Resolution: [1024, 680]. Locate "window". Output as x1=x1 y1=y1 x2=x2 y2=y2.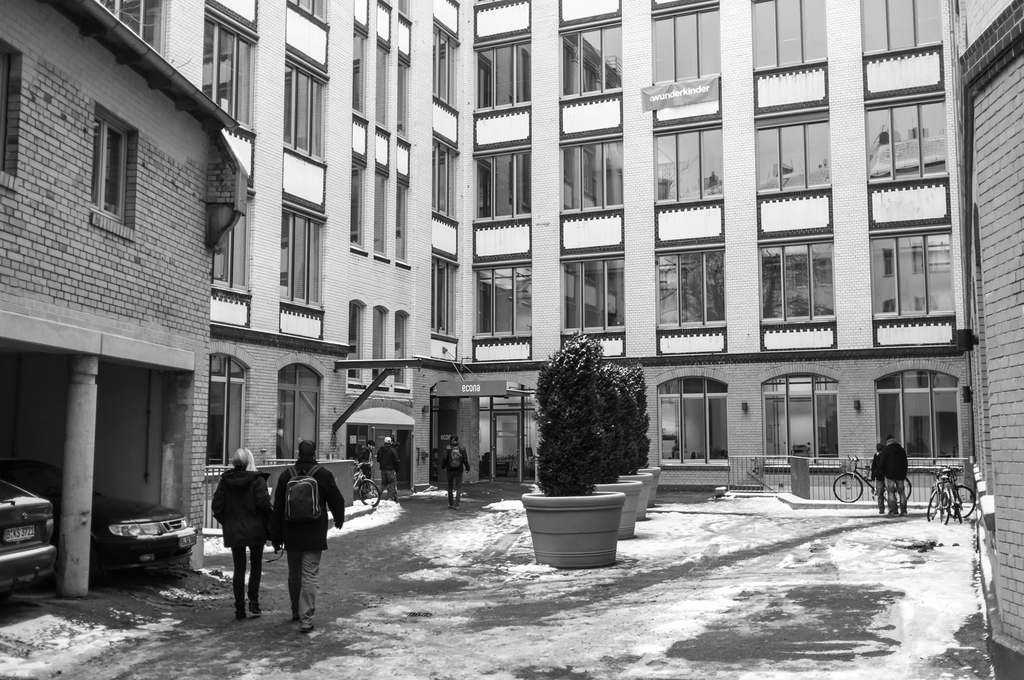
x1=757 y1=232 x2=841 y2=320.
